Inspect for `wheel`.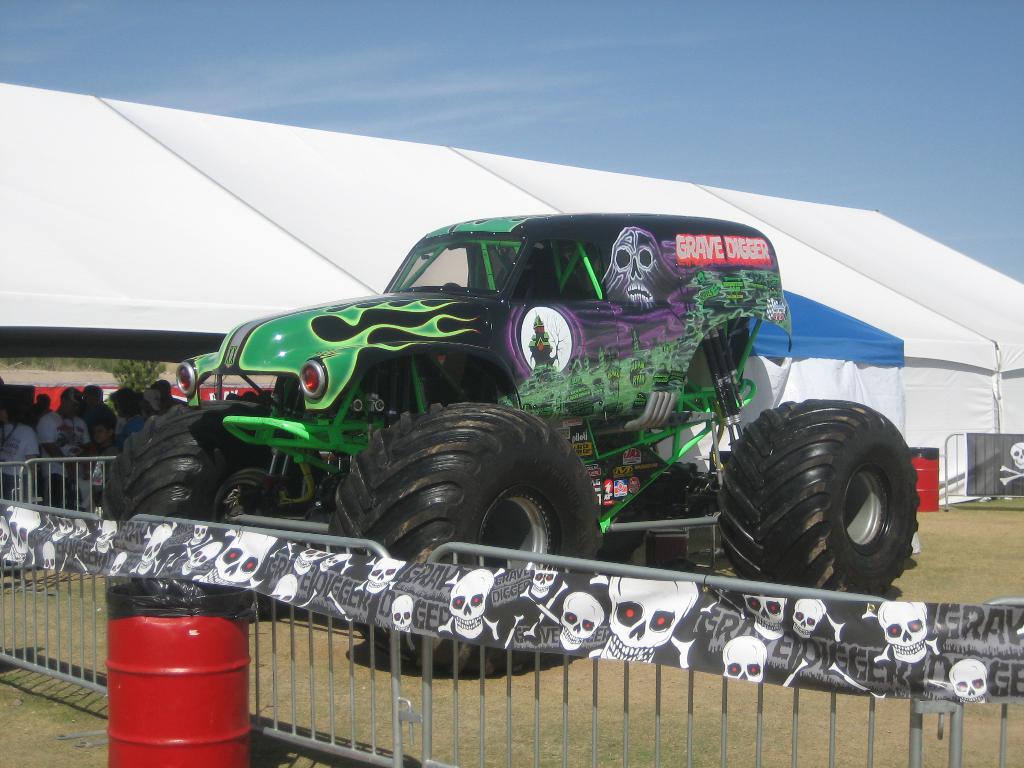
Inspection: crop(332, 403, 602, 675).
